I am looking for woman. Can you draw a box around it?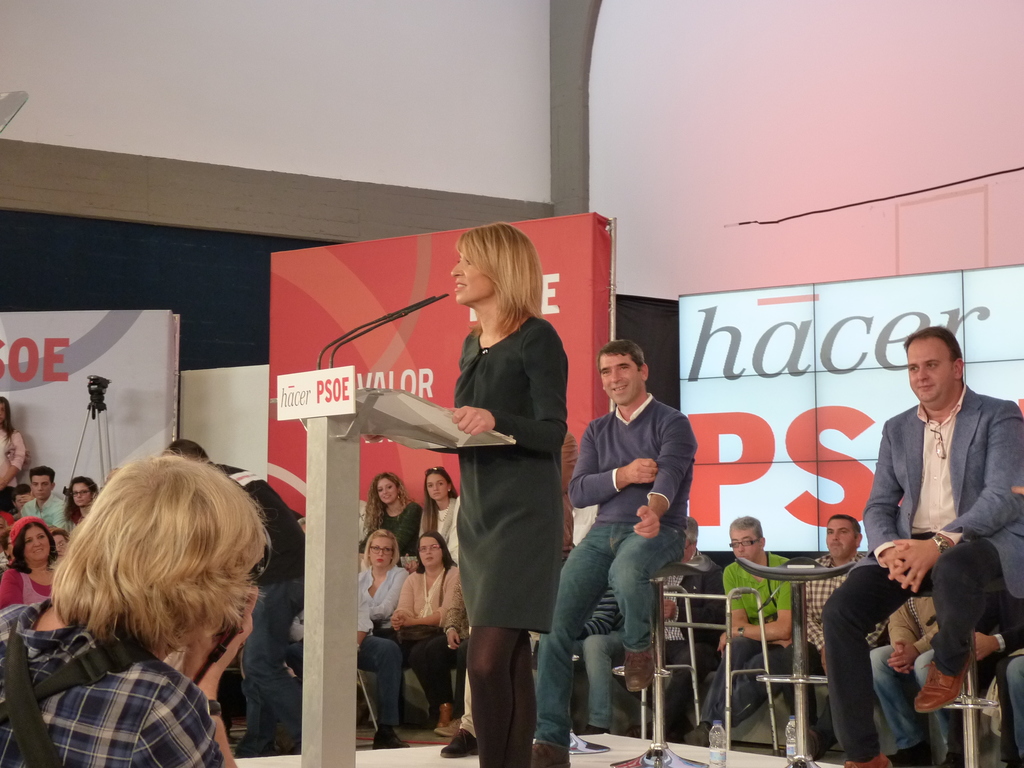
Sure, the bounding box is (left=415, top=456, right=465, bottom=554).
